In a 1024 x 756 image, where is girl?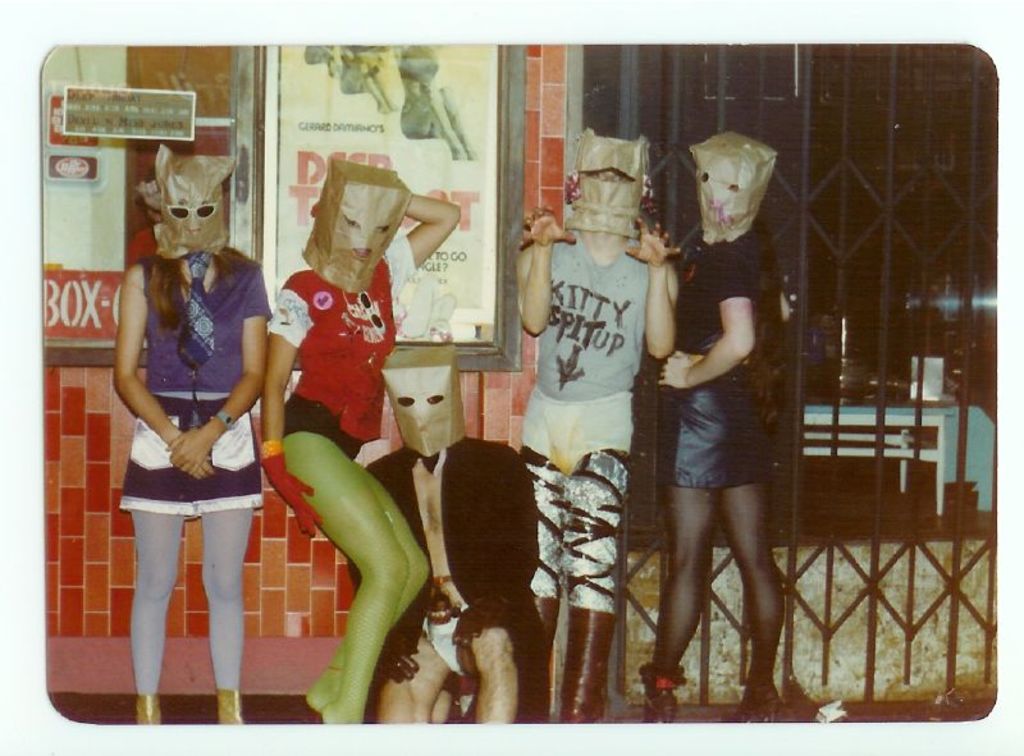
[640, 130, 786, 721].
